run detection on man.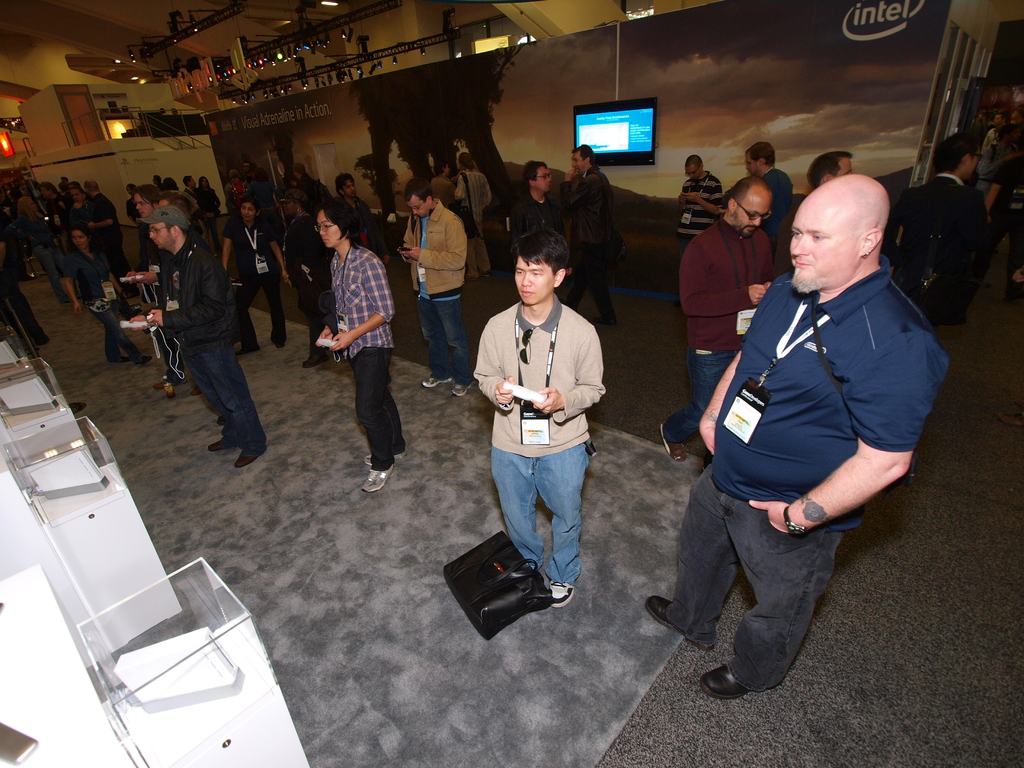
Result: <bbox>676, 172, 777, 452</bbox>.
